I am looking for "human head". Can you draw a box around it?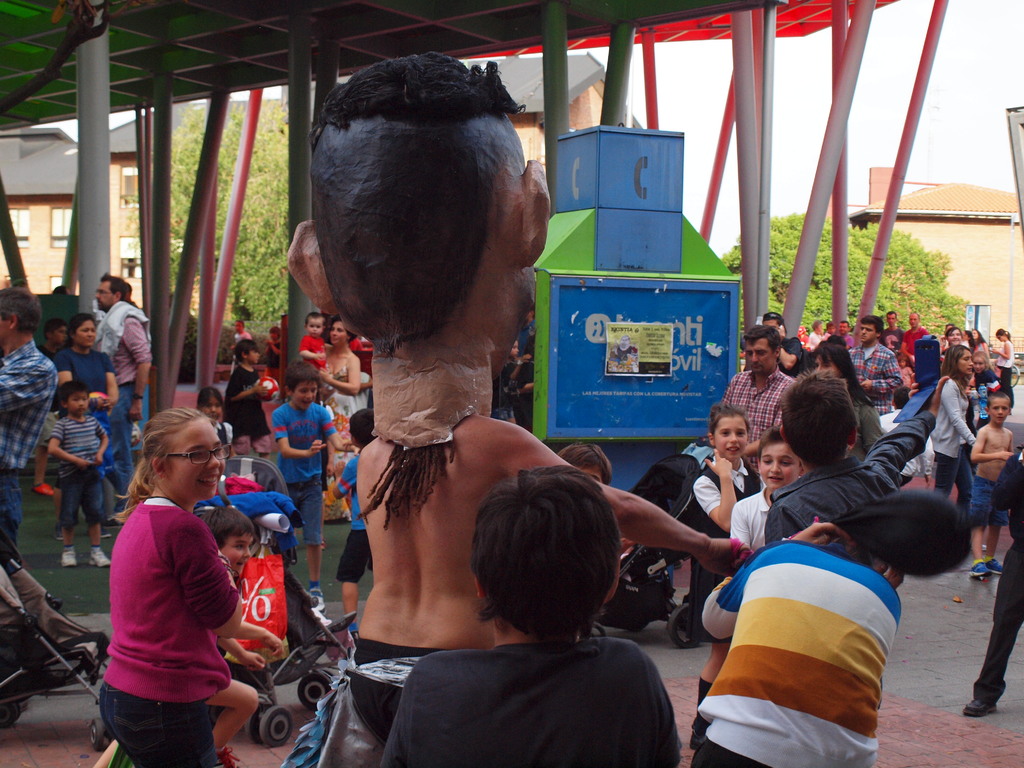
Sure, the bounding box is bbox(884, 311, 898, 328).
